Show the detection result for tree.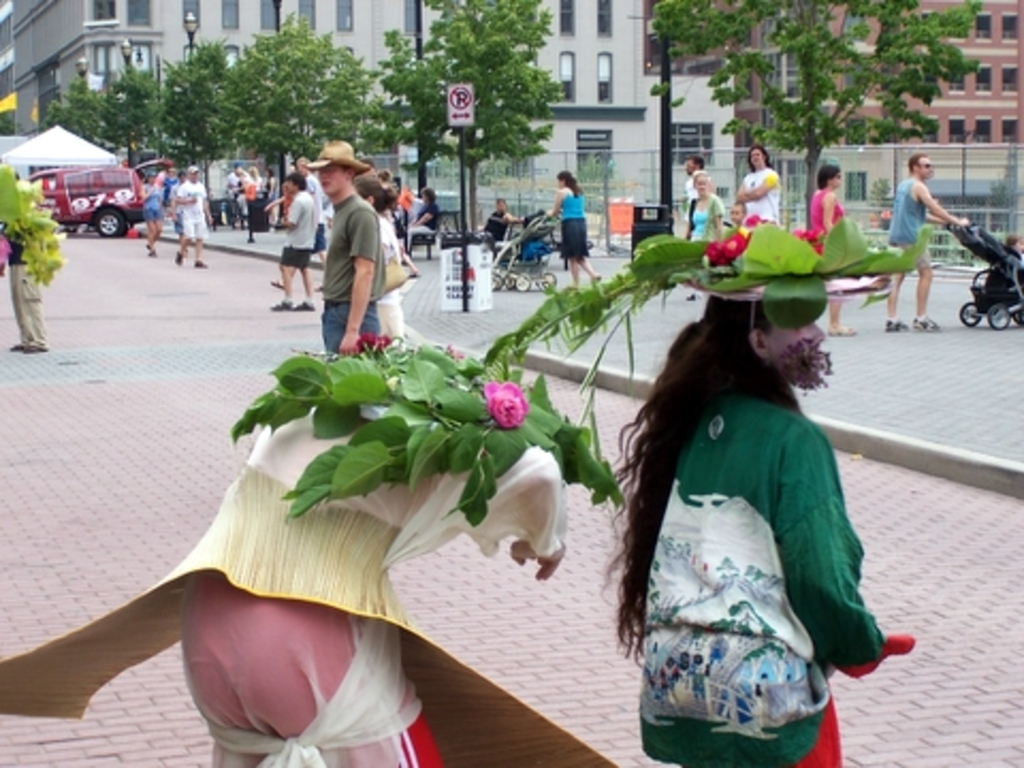
[x1=636, y1=0, x2=988, y2=235].
